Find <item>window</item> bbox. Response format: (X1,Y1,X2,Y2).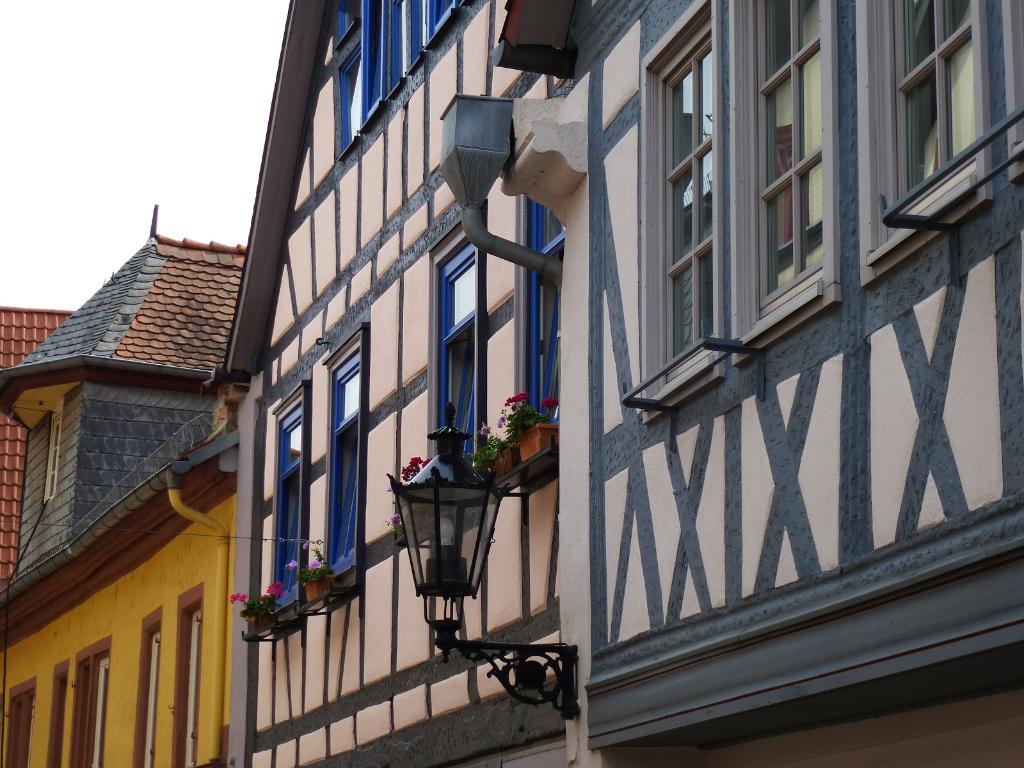
(132,602,164,767).
